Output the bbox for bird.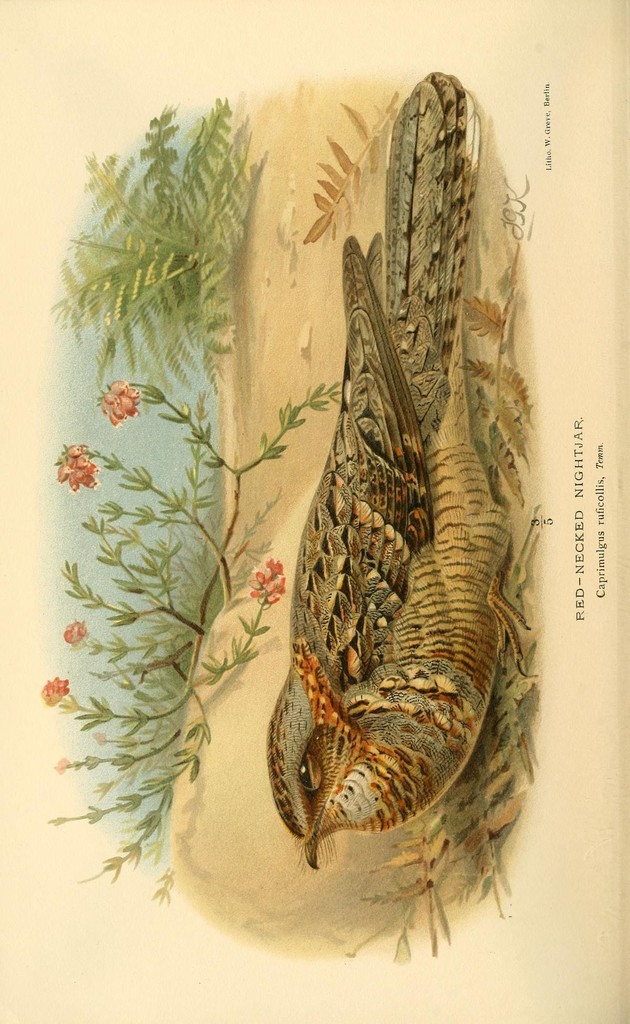
bbox(274, 100, 538, 941).
